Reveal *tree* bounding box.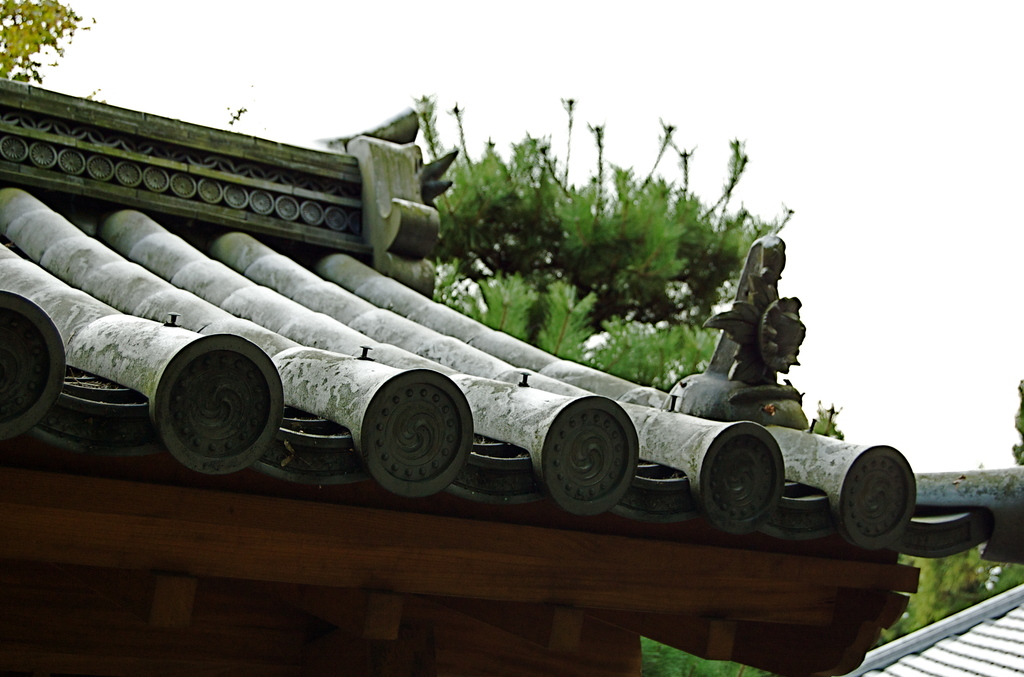
Revealed: box(407, 89, 853, 676).
